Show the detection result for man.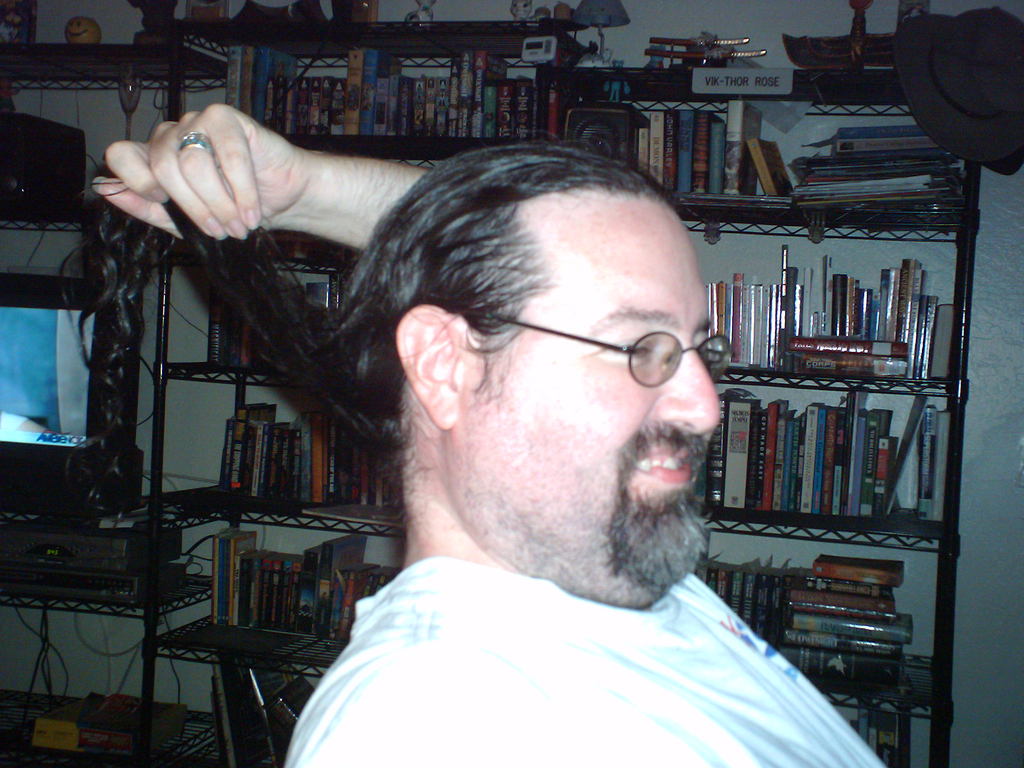
{"left": 86, "top": 97, "right": 895, "bottom": 767}.
